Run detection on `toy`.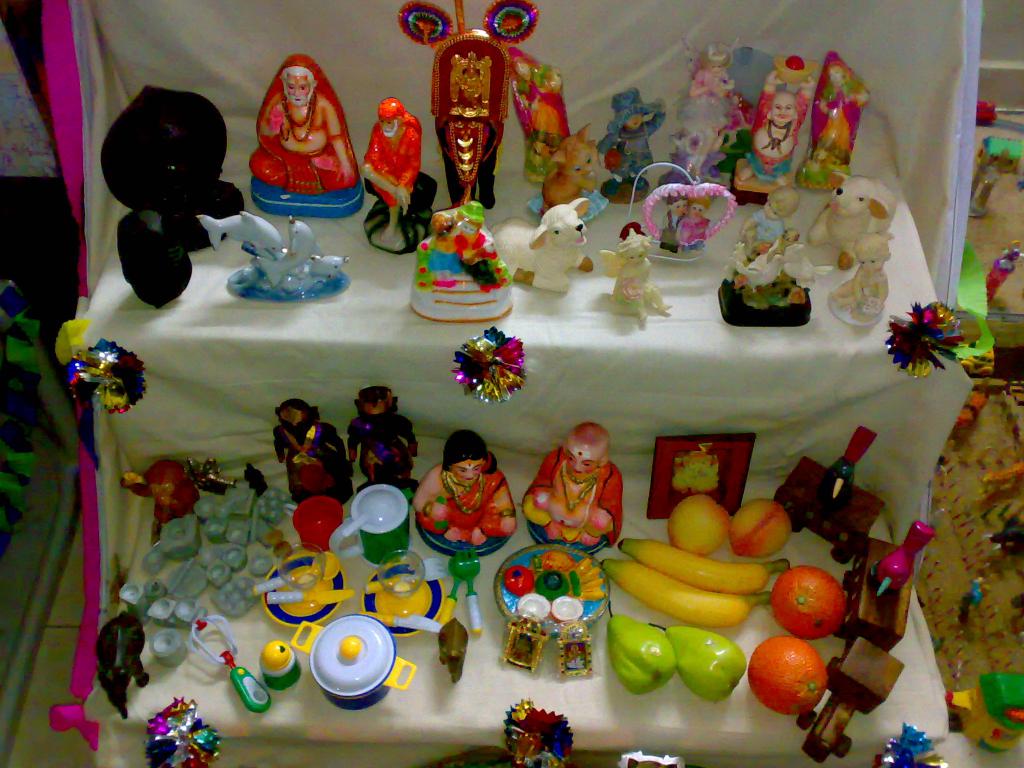
Result: 793 51 871 190.
